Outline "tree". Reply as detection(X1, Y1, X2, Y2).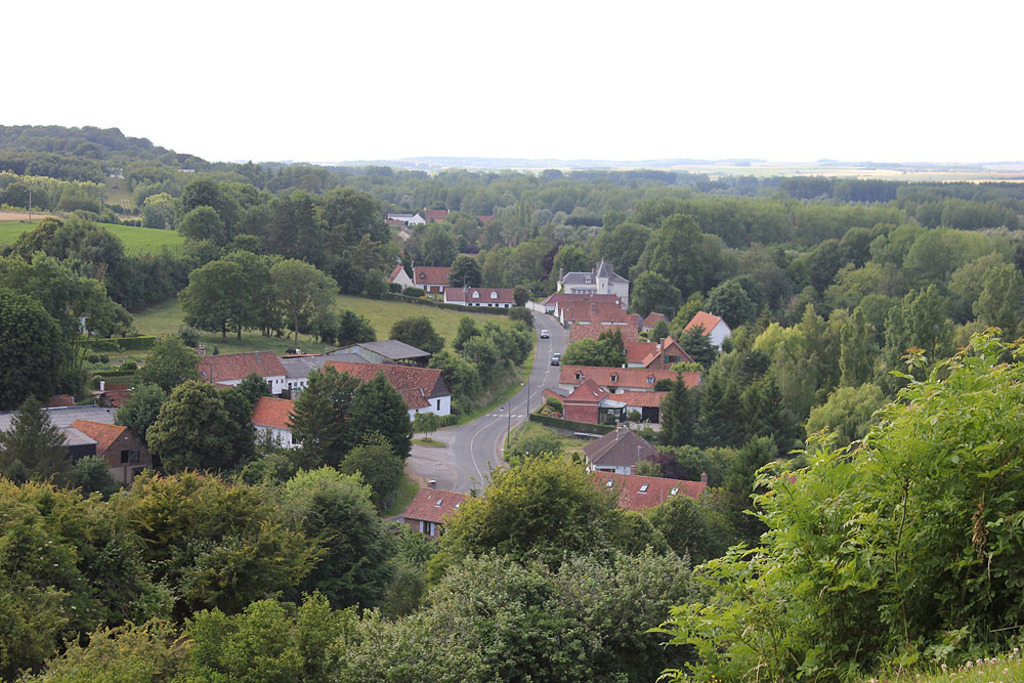
detection(123, 236, 205, 325).
